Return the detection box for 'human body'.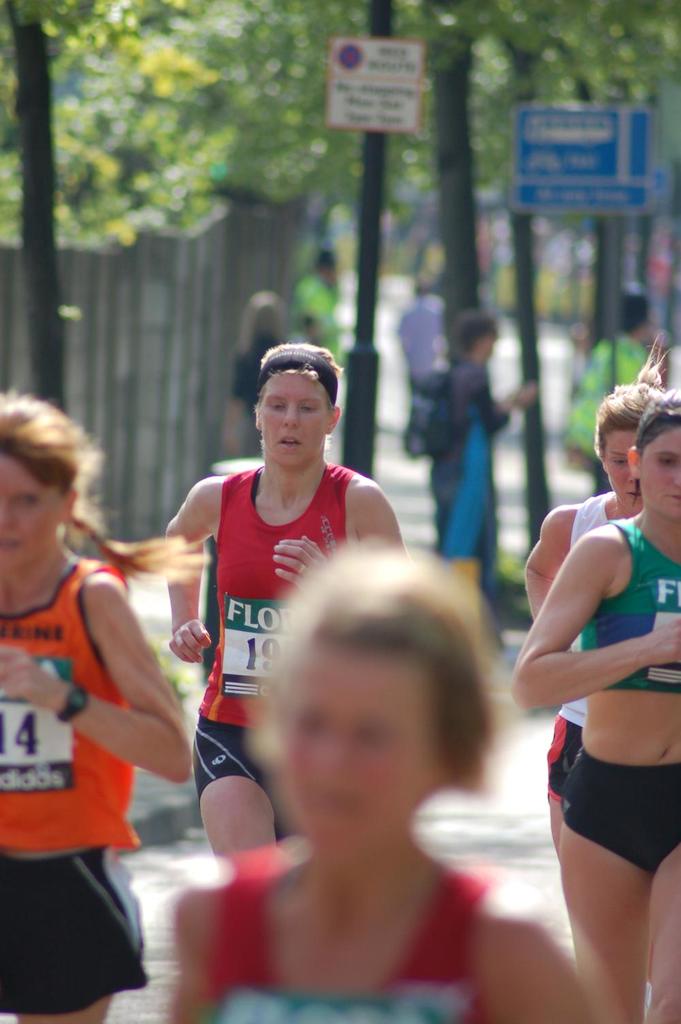
x1=0, y1=389, x2=203, y2=1023.
